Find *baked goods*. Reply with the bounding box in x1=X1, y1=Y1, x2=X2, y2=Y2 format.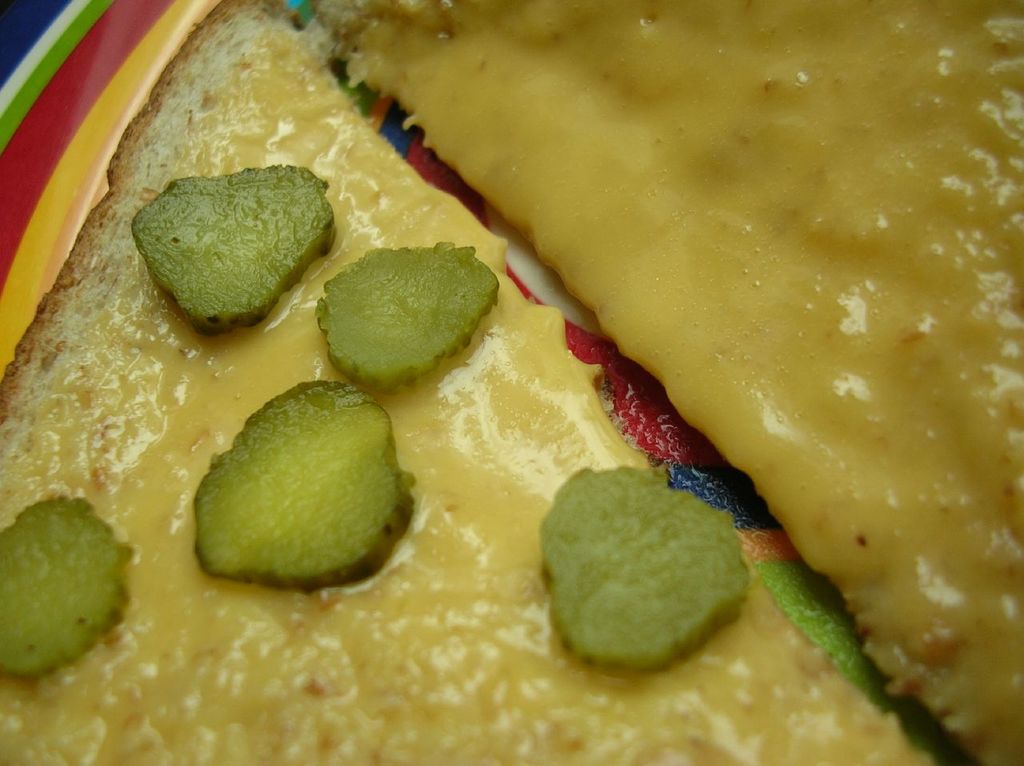
x1=314, y1=0, x2=1023, y2=765.
